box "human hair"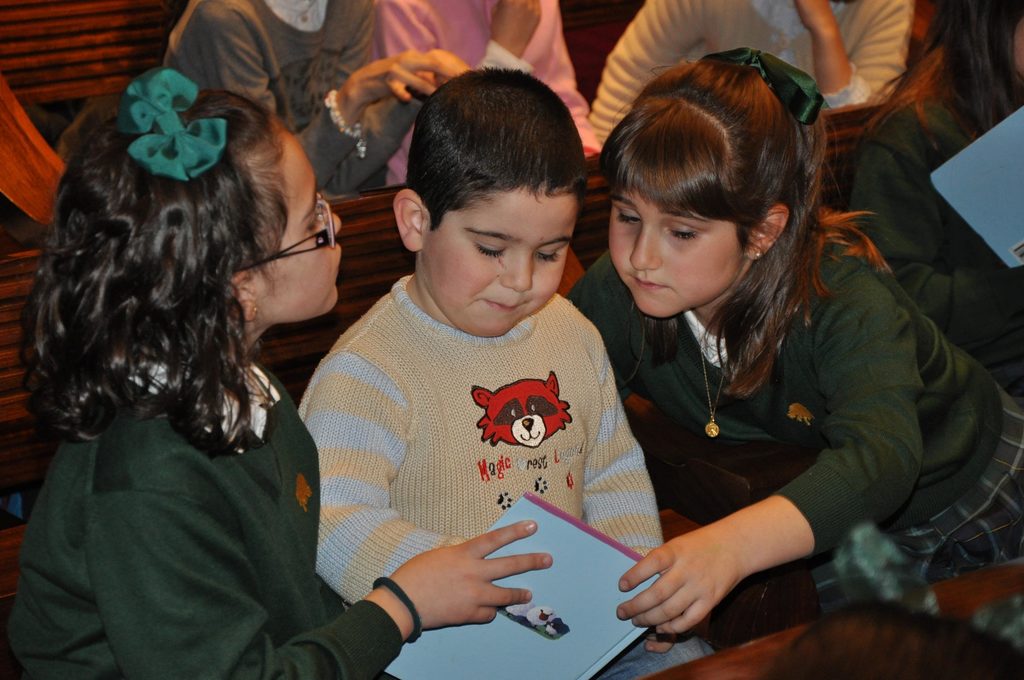
<region>403, 67, 584, 229</region>
